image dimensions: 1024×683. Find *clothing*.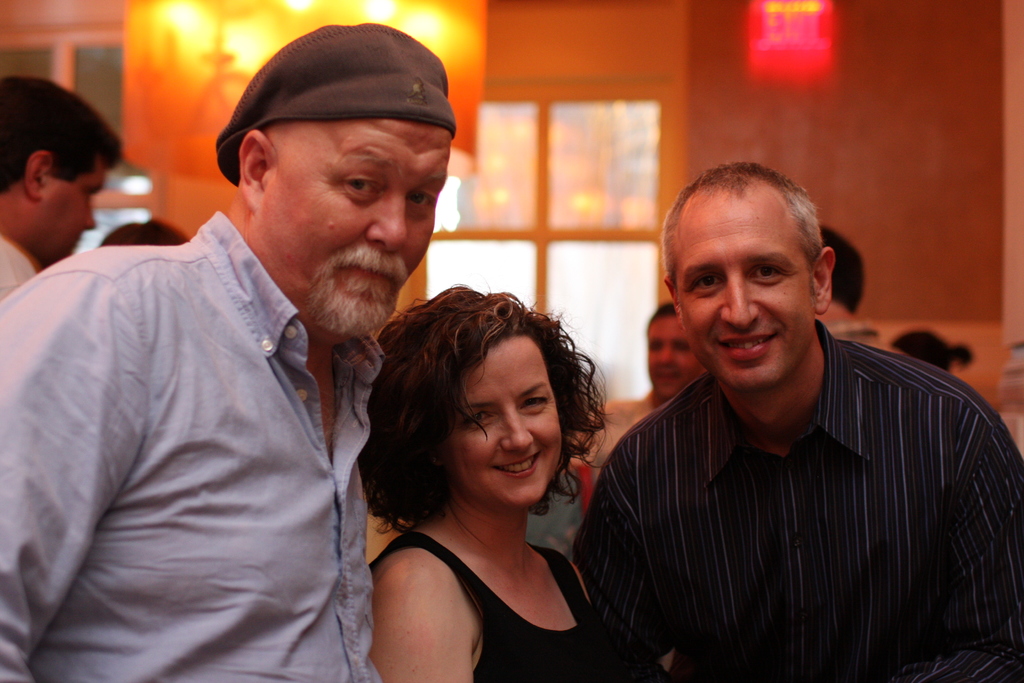
locate(596, 325, 1009, 657).
